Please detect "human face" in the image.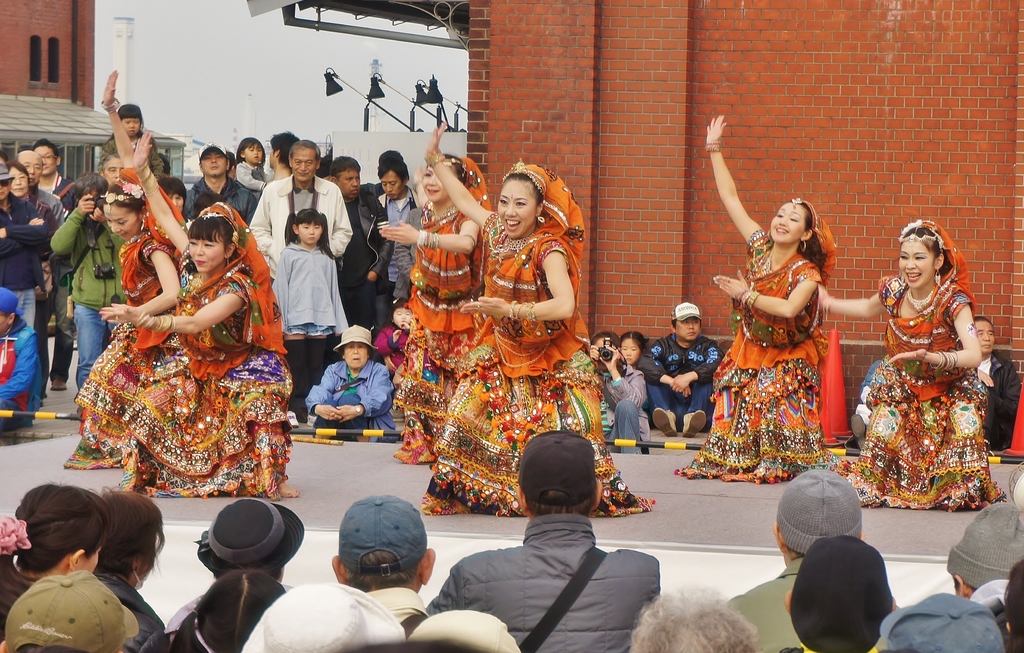
15:153:43:186.
